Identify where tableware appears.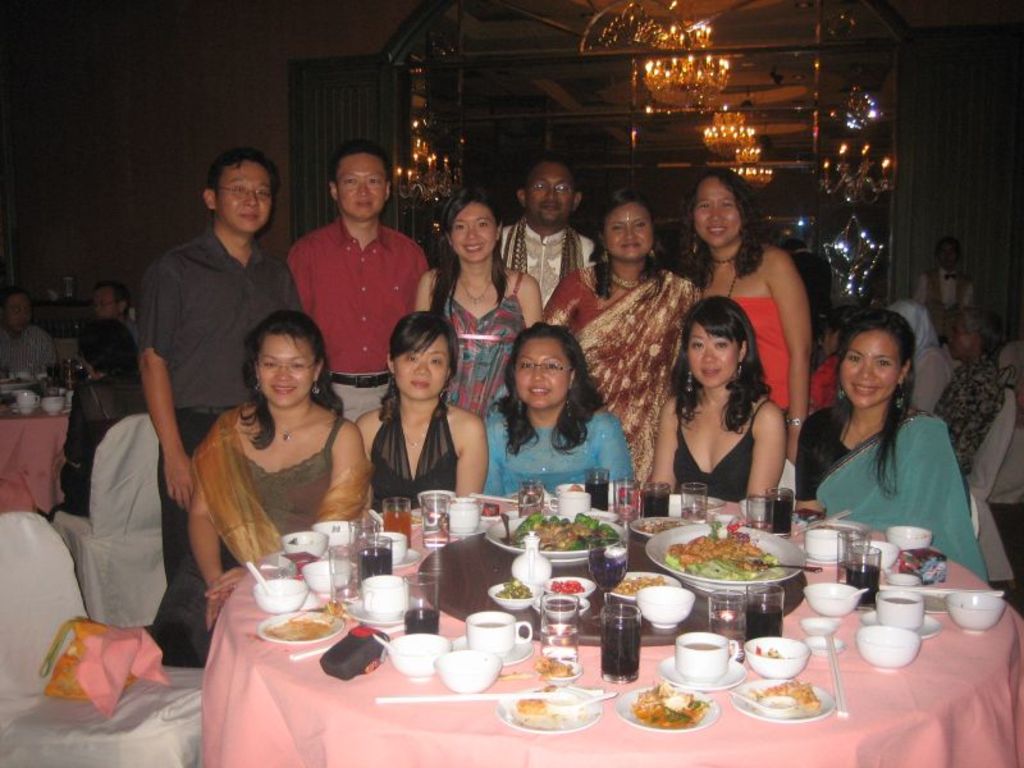
Appears at locate(746, 494, 773, 531).
